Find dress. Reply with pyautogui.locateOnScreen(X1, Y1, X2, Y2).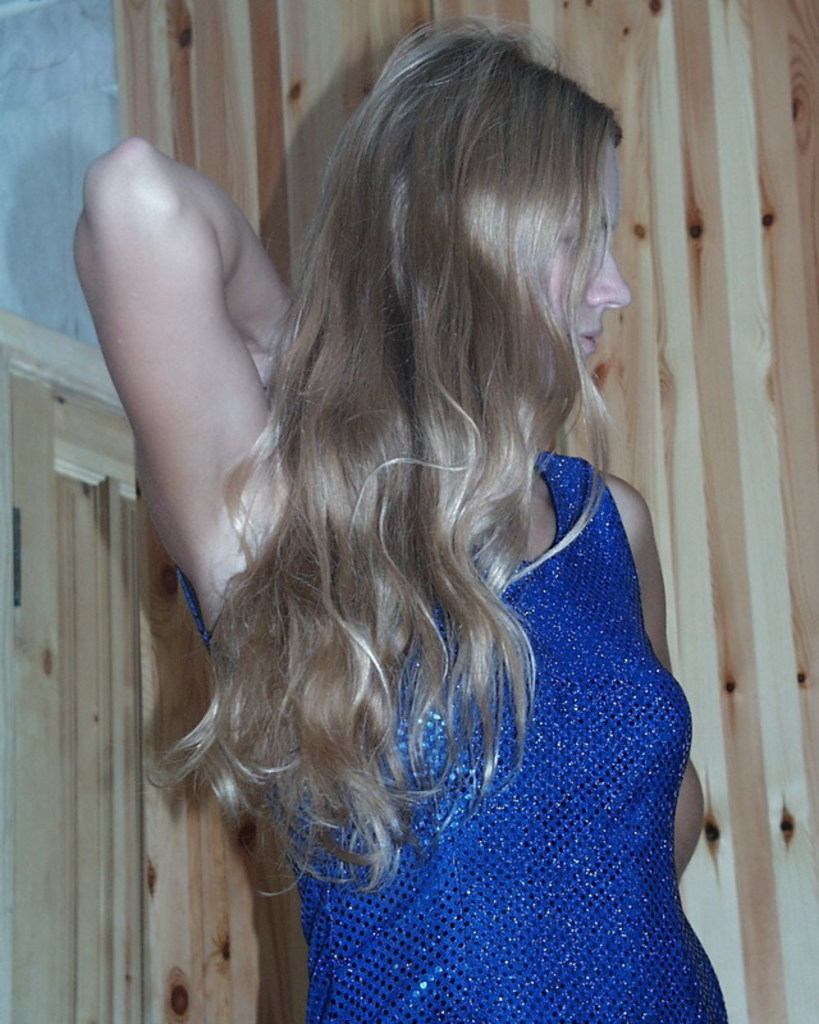
pyautogui.locateOnScreen(175, 453, 732, 1023).
